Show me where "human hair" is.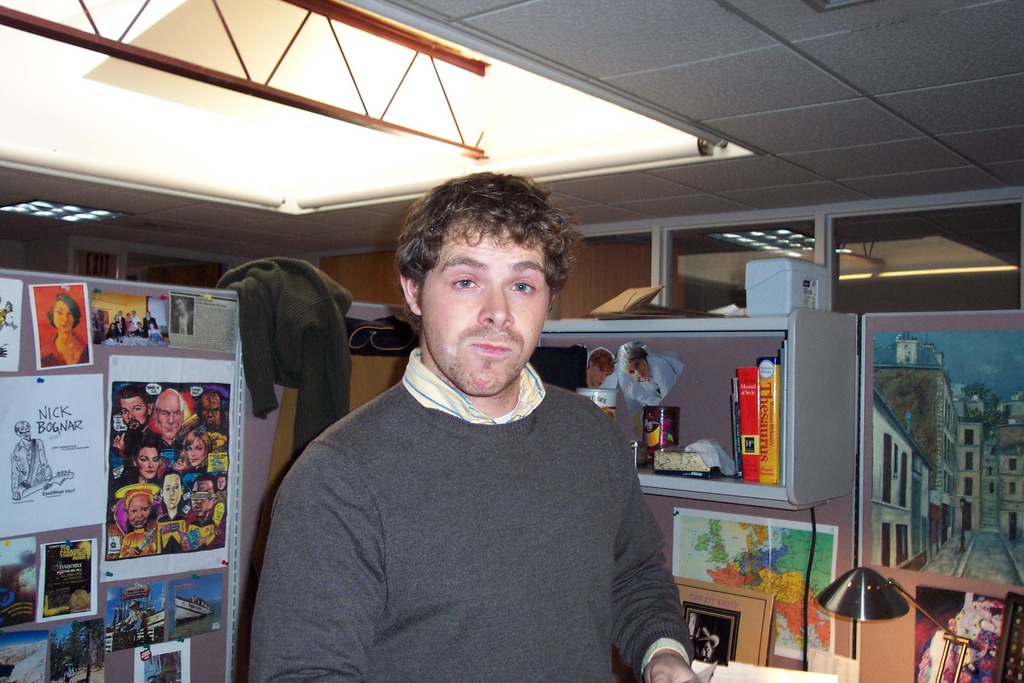
"human hair" is at bbox=(154, 388, 184, 418).
